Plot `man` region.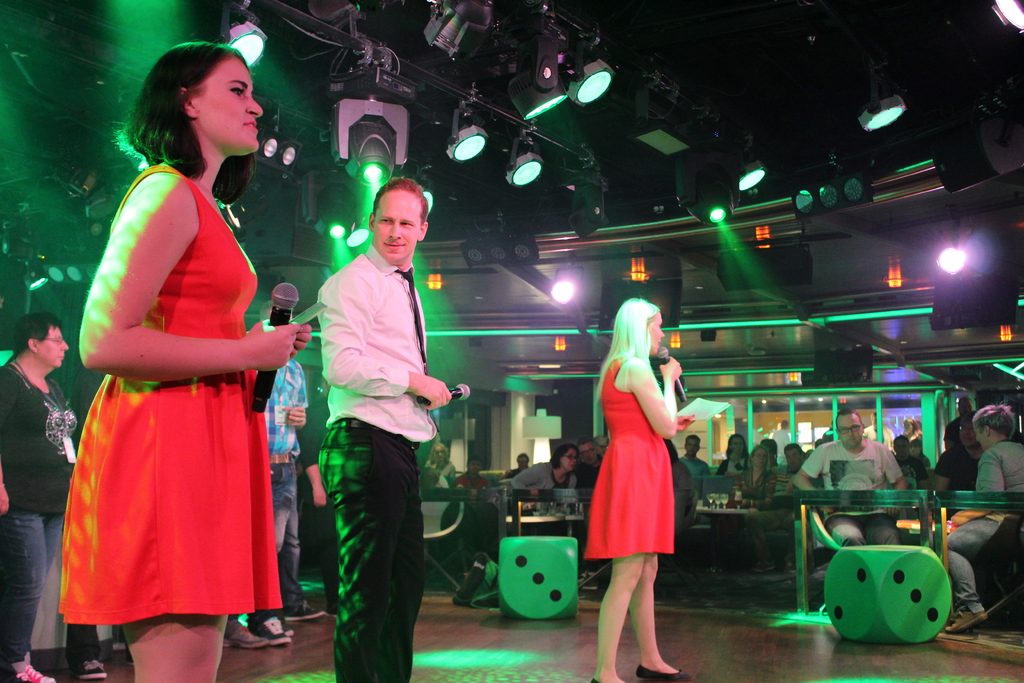
Plotted at bbox=(744, 445, 826, 575).
